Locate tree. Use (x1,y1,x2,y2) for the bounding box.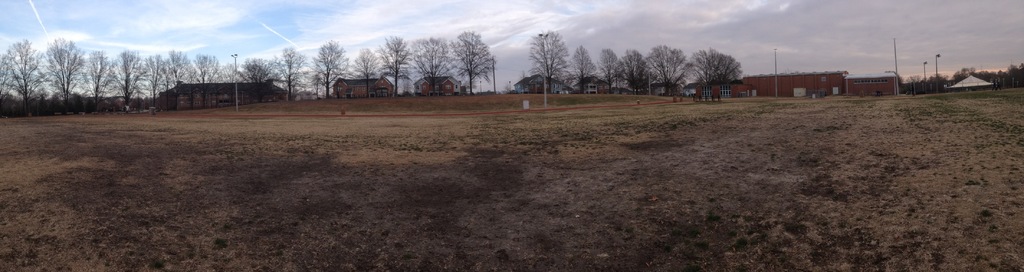
(275,44,308,97).
